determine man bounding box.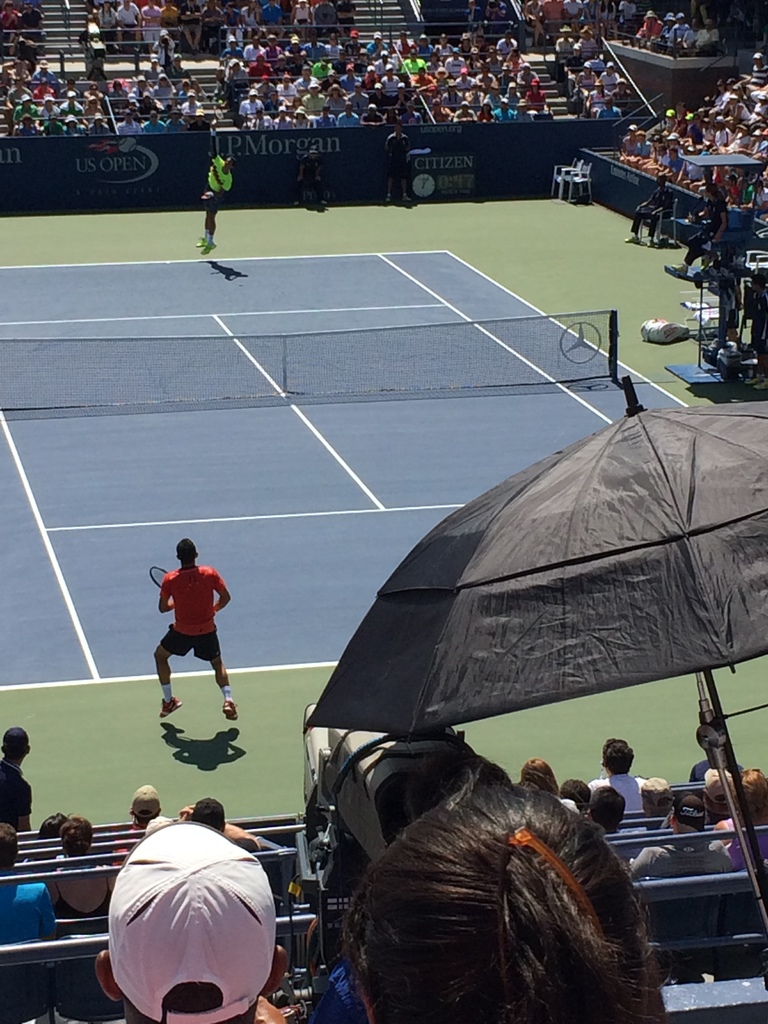
Determined: bbox=(586, 735, 651, 814).
